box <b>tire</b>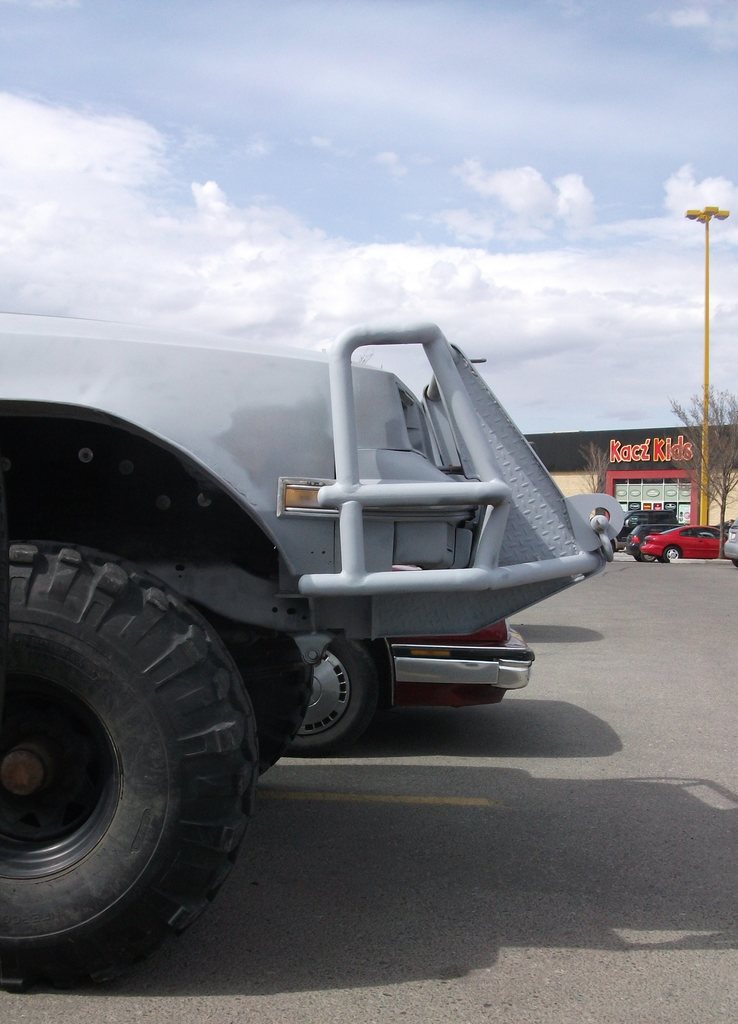
x1=639, y1=554, x2=657, y2=563
